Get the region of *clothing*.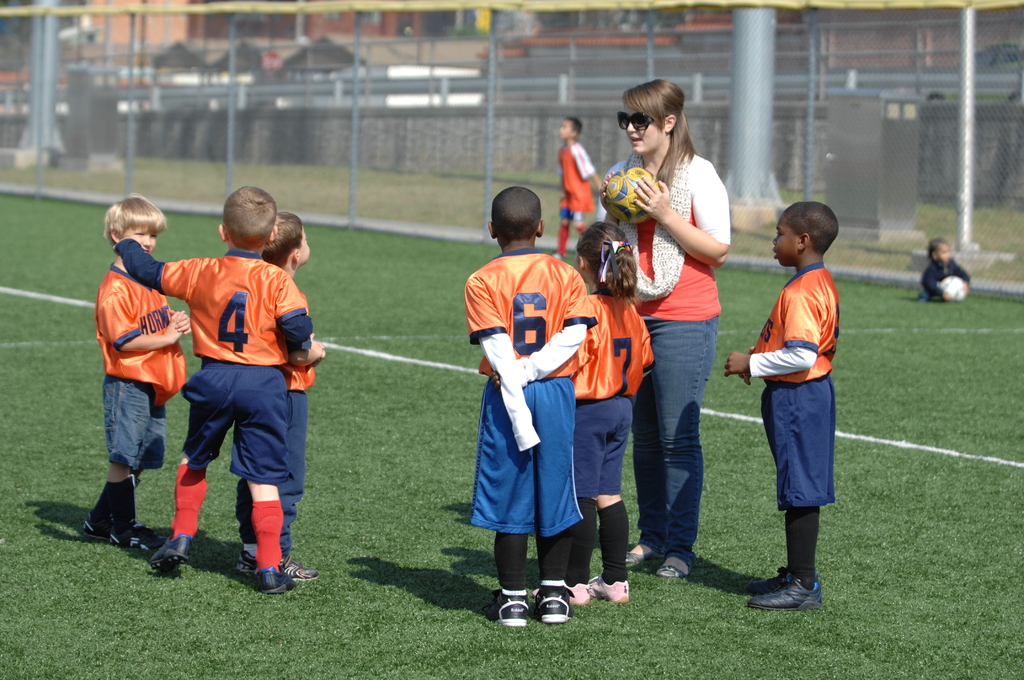
select_region(572, 224, 589, 234).
